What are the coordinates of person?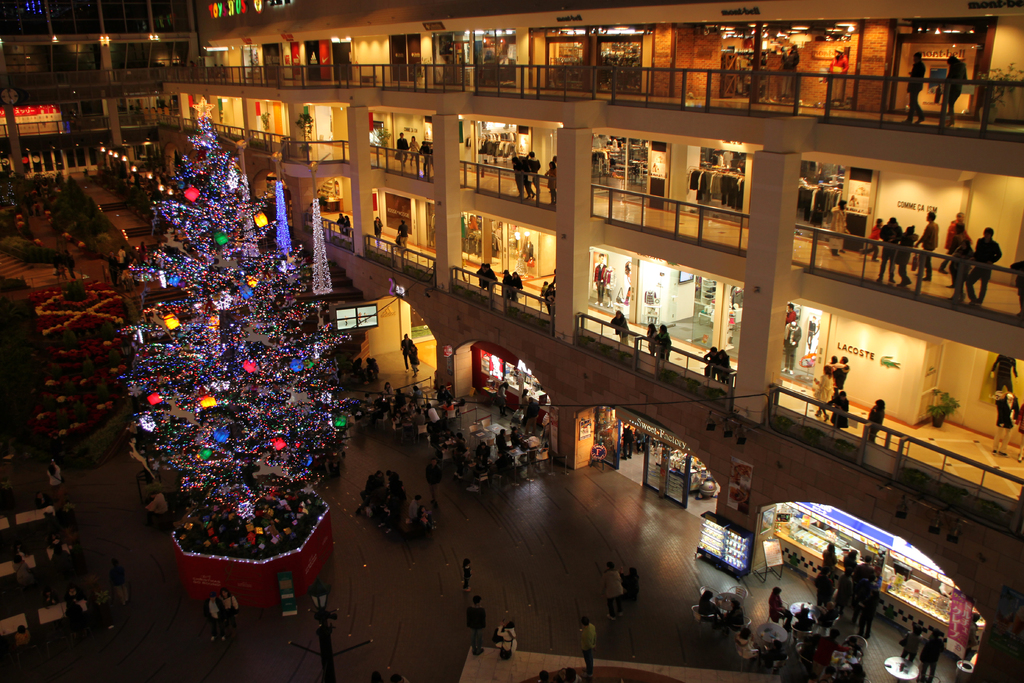
bbox=(417, 140, 435, 179).
